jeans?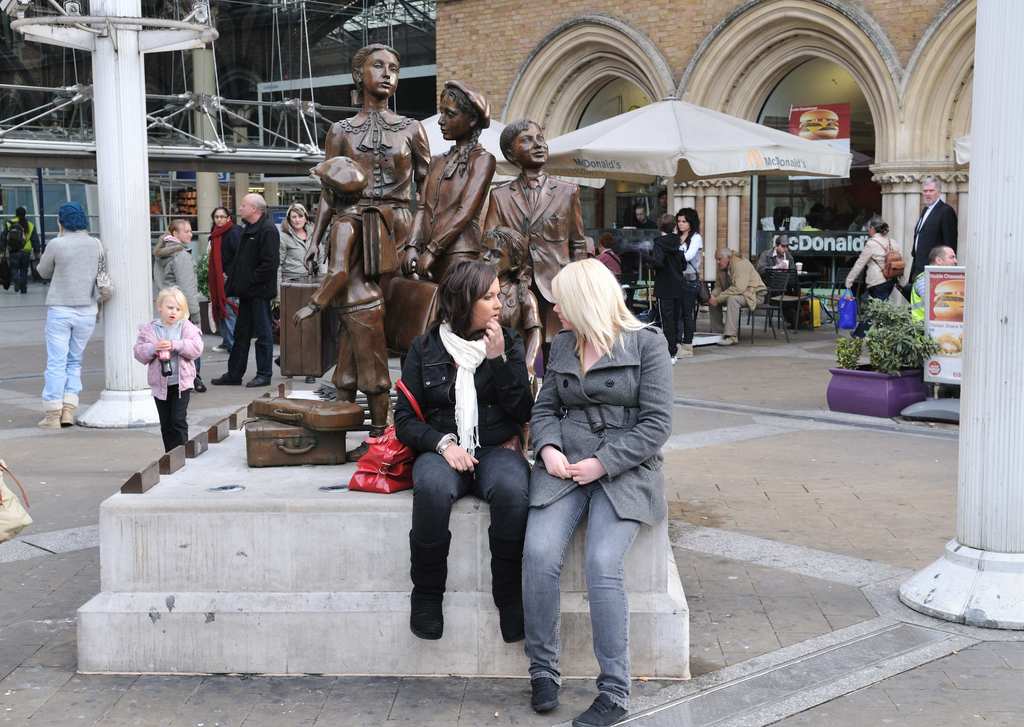
(232, 300, 272, 338)
